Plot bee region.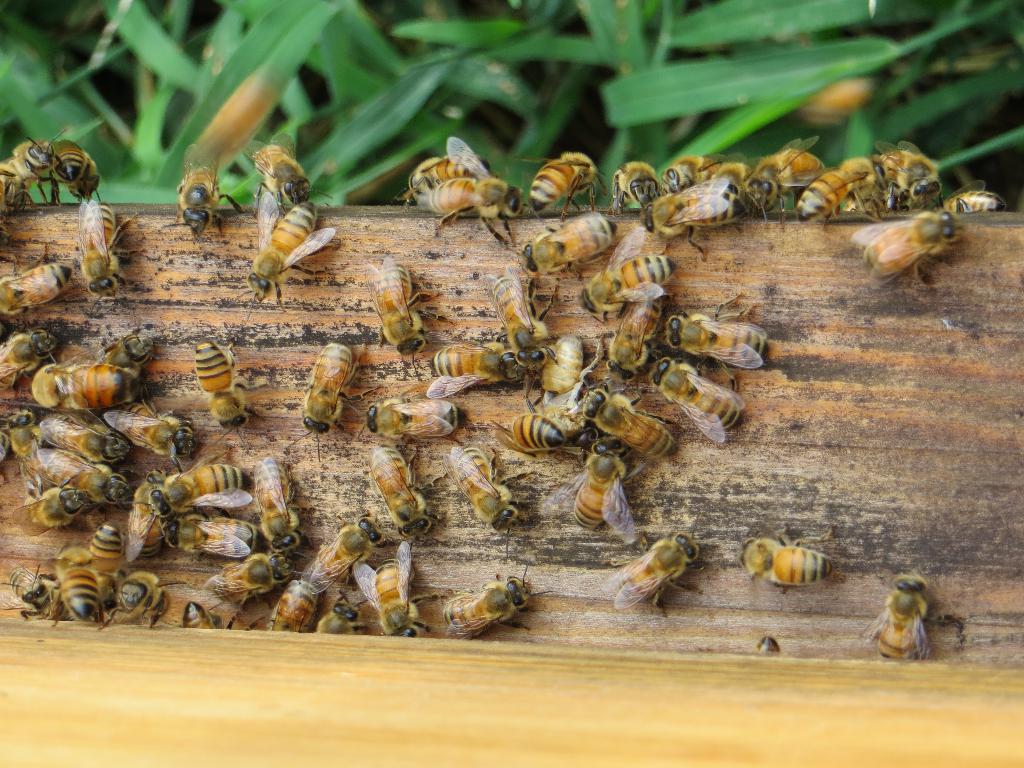
Plotted at (371,436,458,541).
